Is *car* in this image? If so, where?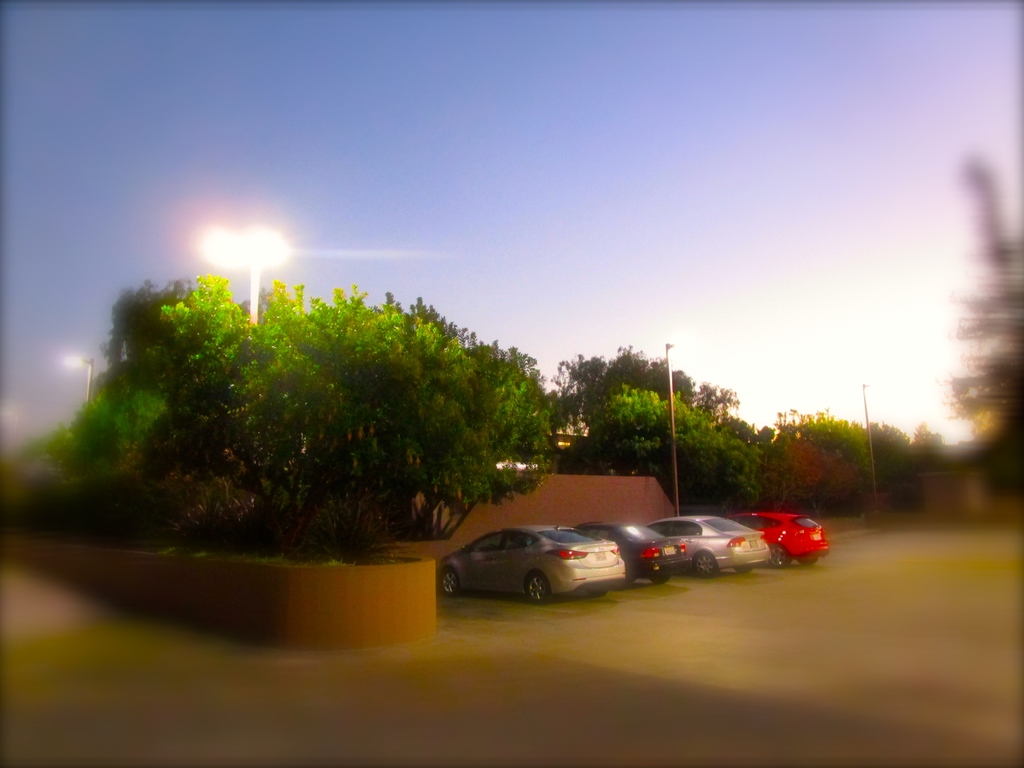
Yes, at [left=720, top=509, right=832, bottom=564].
